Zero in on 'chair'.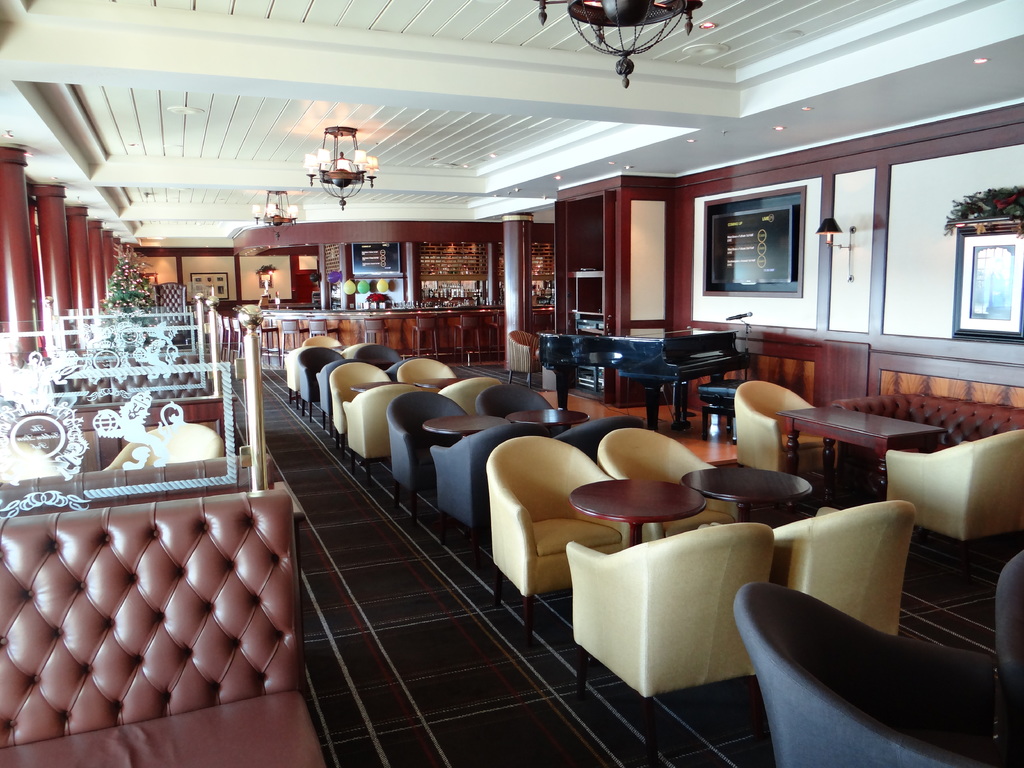
Zeroed in: 595, 424, 744, 540.
